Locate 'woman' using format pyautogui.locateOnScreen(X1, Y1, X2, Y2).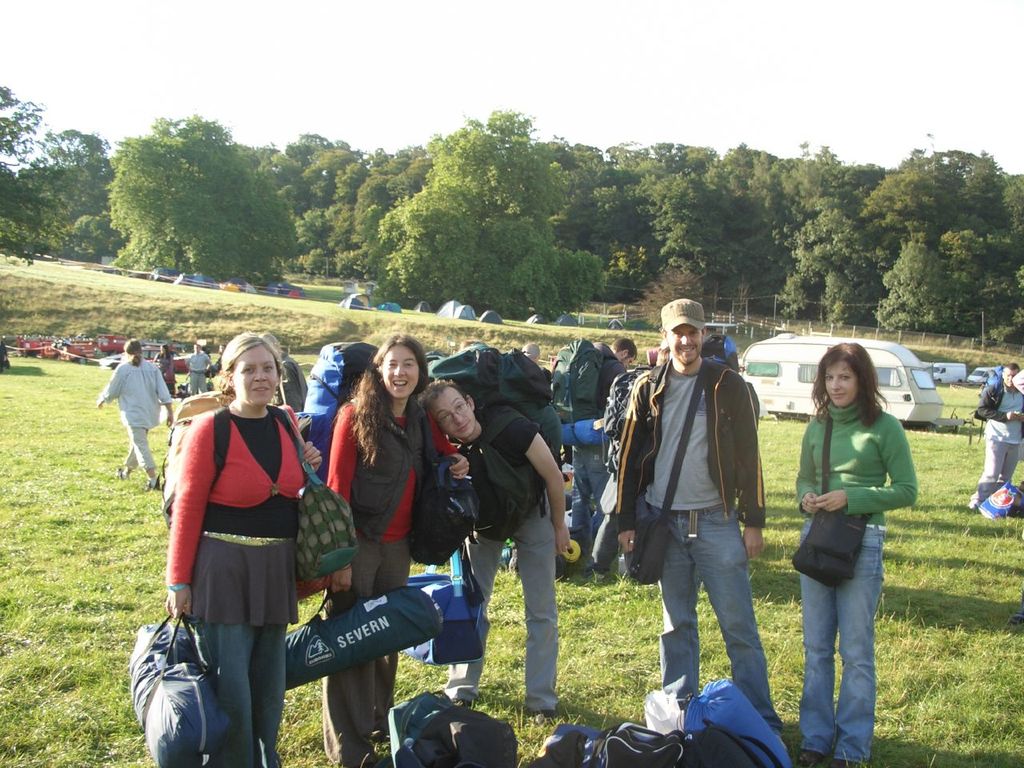
pyautogui.locateOnScreen(302, 336, 472, 767).
